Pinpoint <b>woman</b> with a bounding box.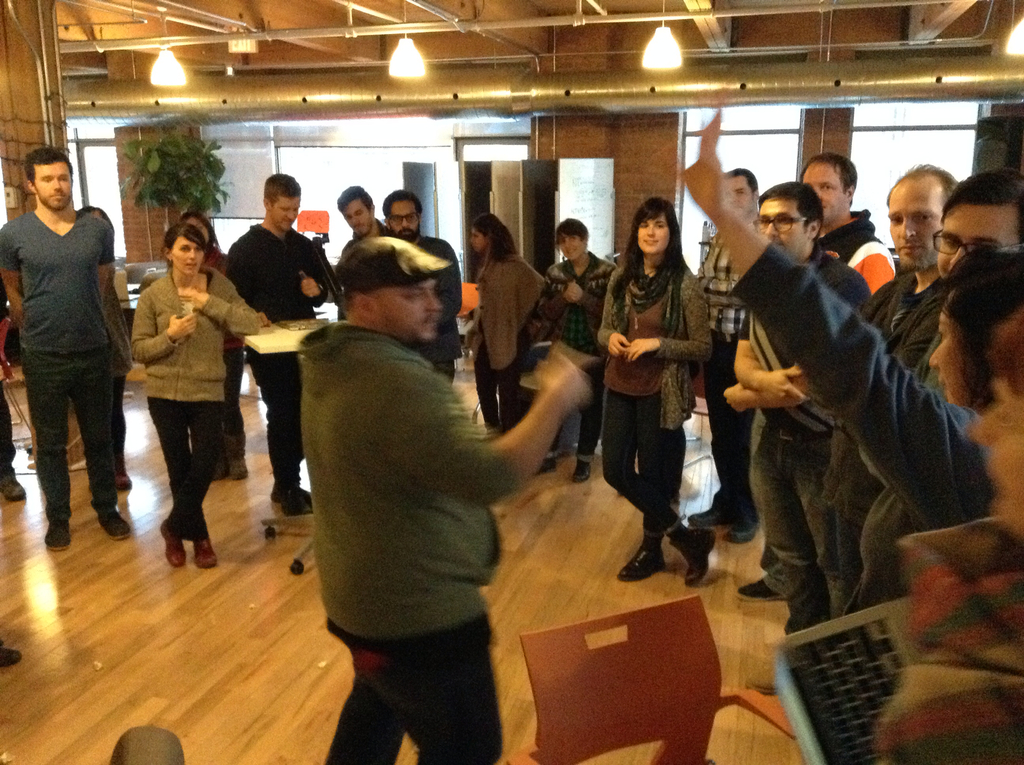
x1=171, y1=212, x2=244, y2=482.
